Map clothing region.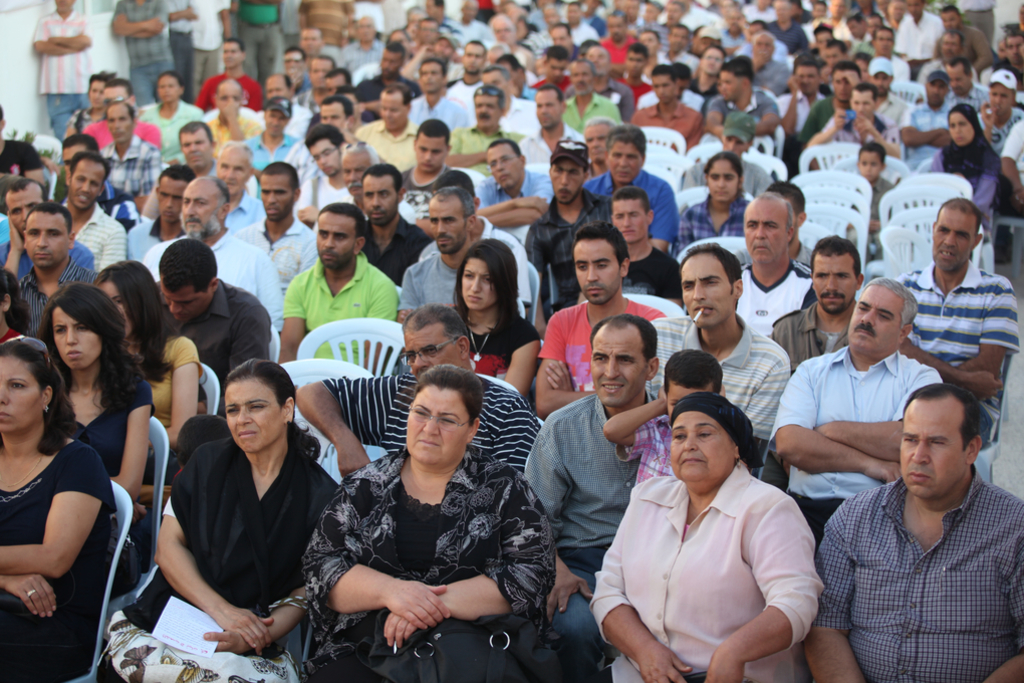
Mapped to x1=135 y1=98 x2=205 y2=162.
